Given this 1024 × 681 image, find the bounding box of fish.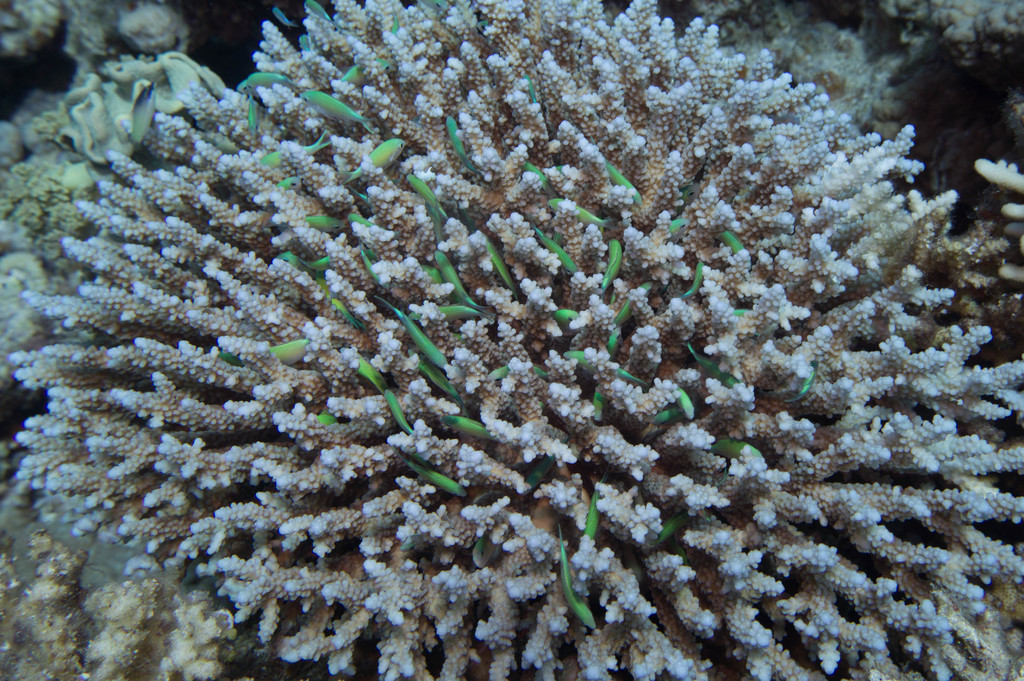
{"x1": 584, "y1": 469, "x2": 606, "y2": 536}.
